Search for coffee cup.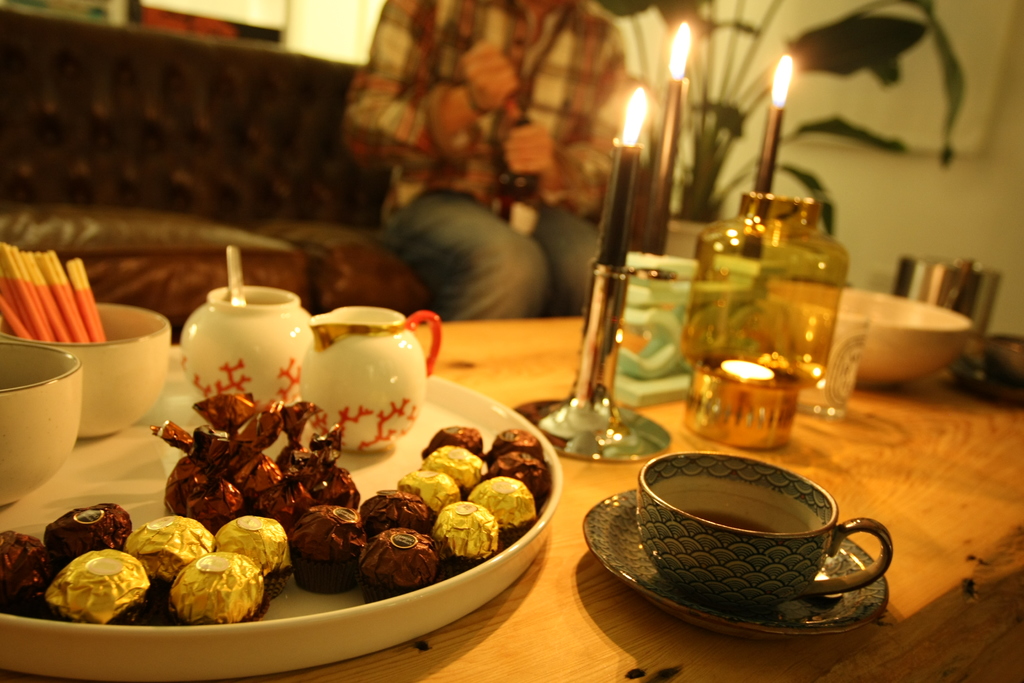
Found at 632:448:893:620.
